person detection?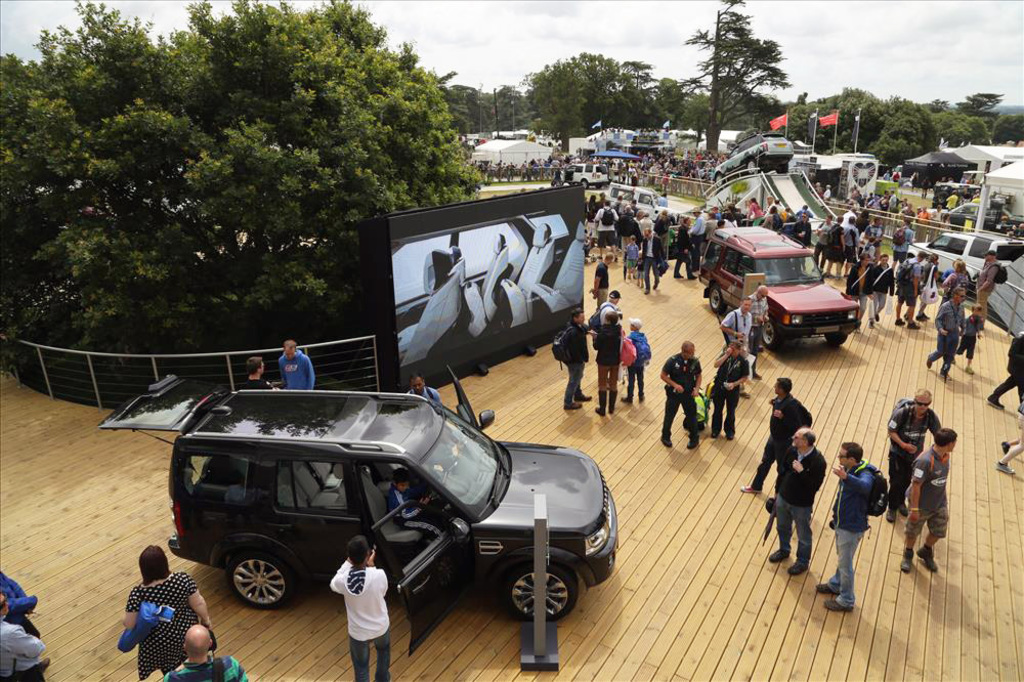
x1=160 y1=623 x2=251 y2=681
